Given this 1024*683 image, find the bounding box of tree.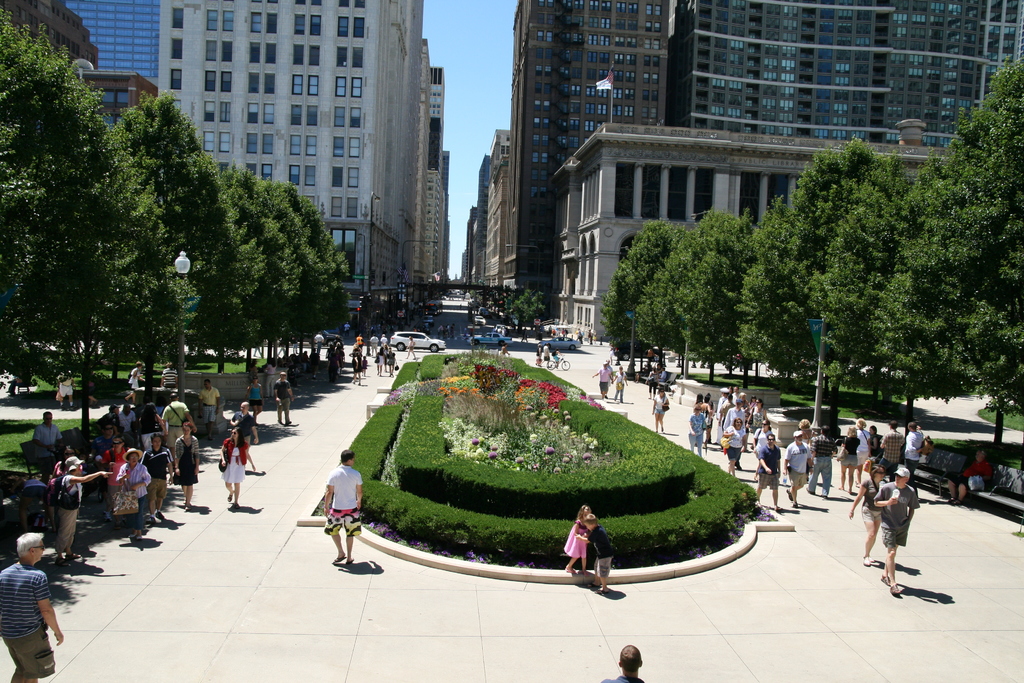
<bbox>604, 213, 671, 378</bbox>.
